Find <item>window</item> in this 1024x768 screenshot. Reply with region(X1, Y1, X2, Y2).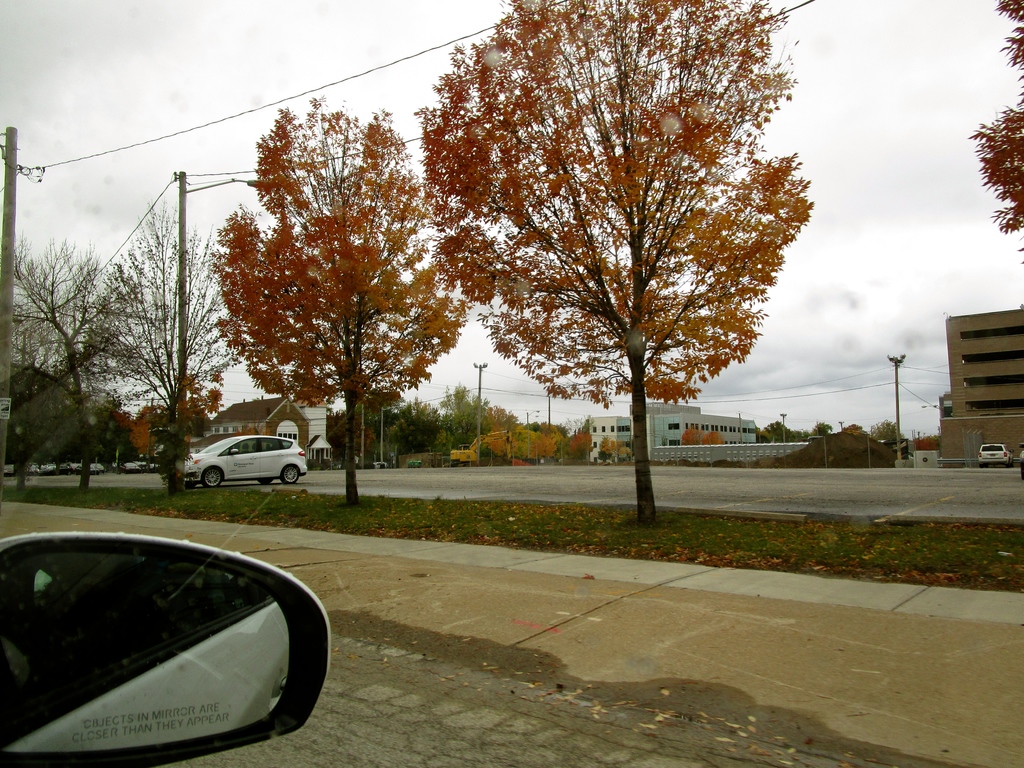
region(667, 423, 679, 429).
